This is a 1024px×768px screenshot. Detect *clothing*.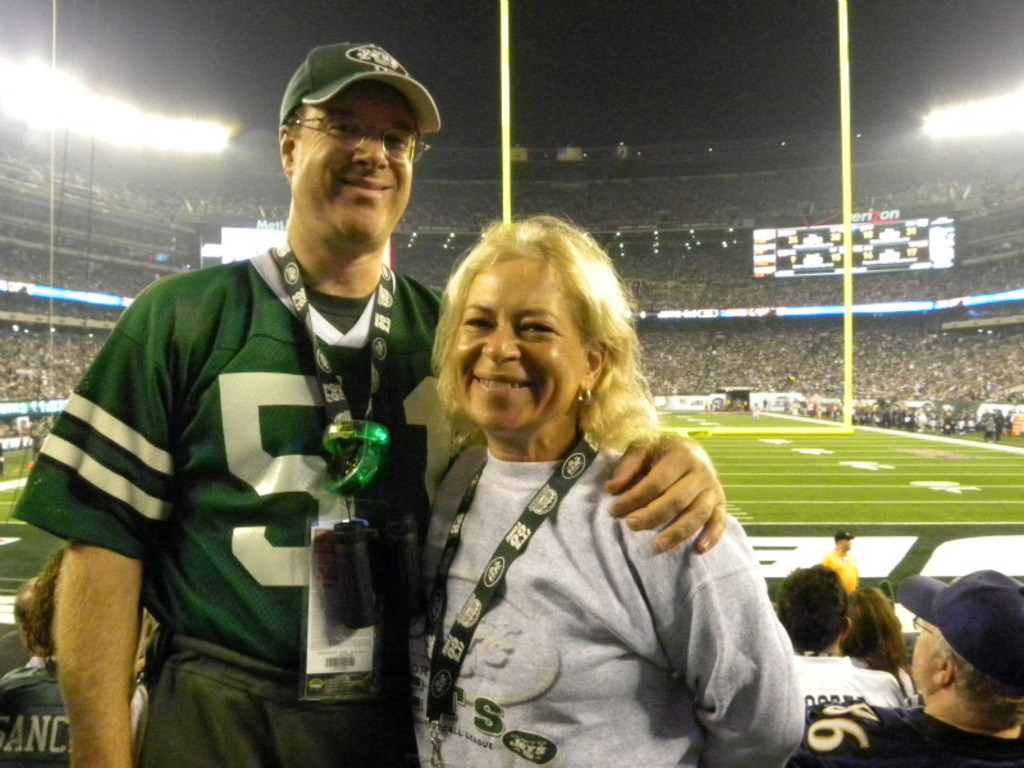
pyautogui.locateOnScreen(820, 548, 859, 598).
